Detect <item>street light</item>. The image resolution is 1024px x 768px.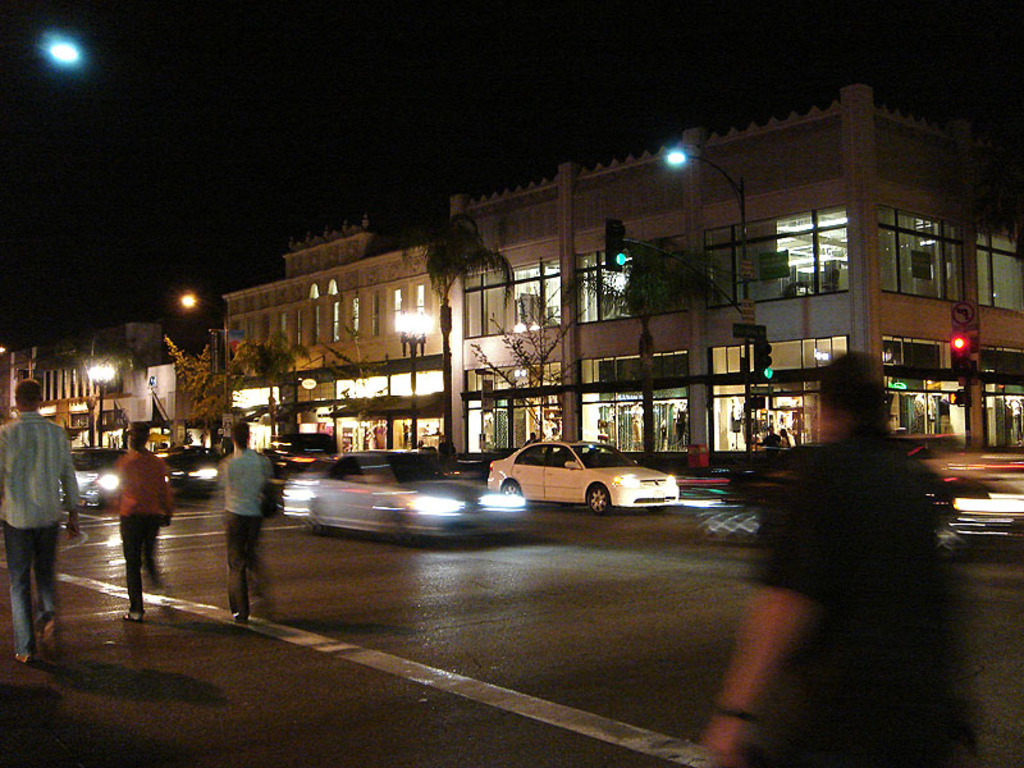
[88, 361, 122, 448].
